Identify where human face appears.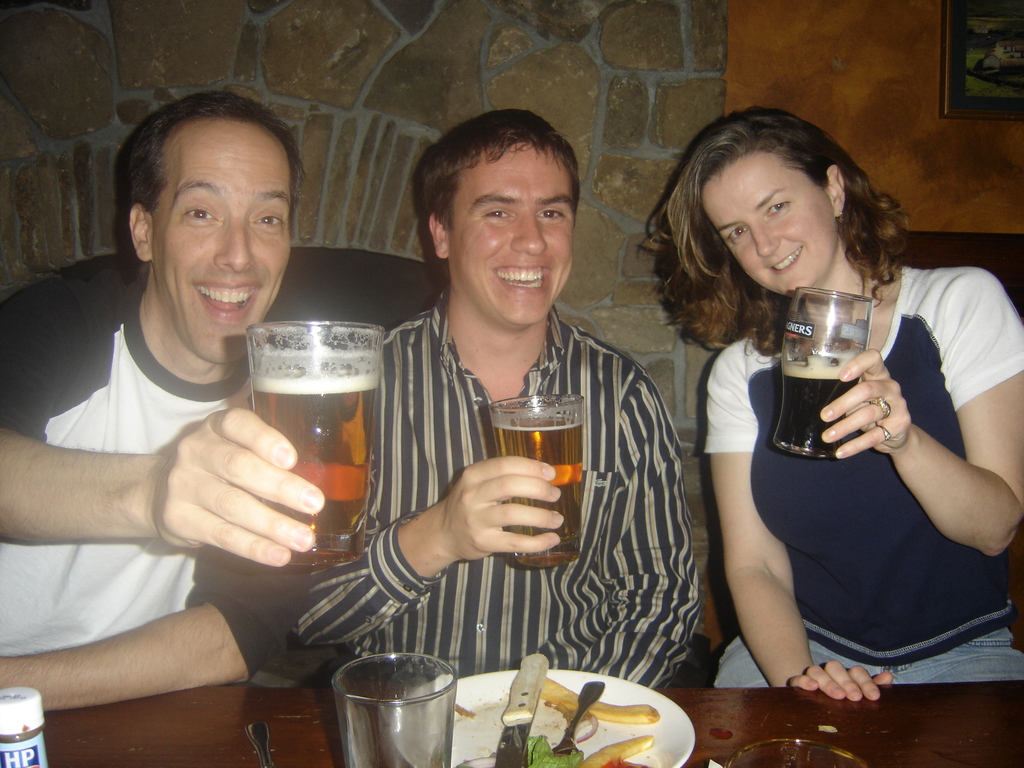
Appears at box=[149, 119, 288, 364].
